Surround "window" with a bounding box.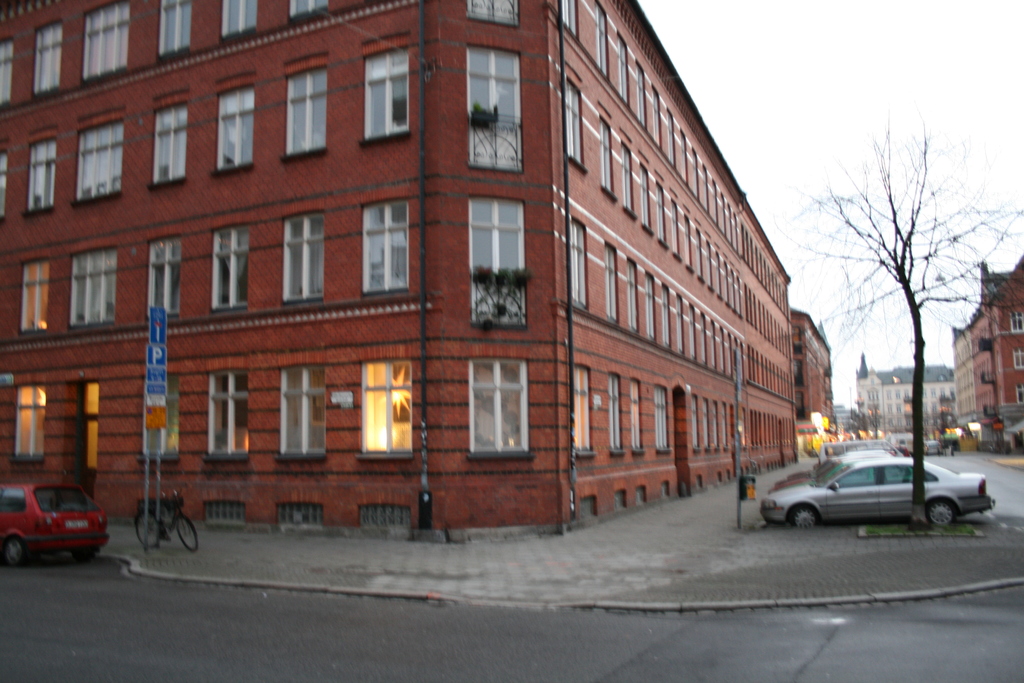
(644, 273, 655, 344).
